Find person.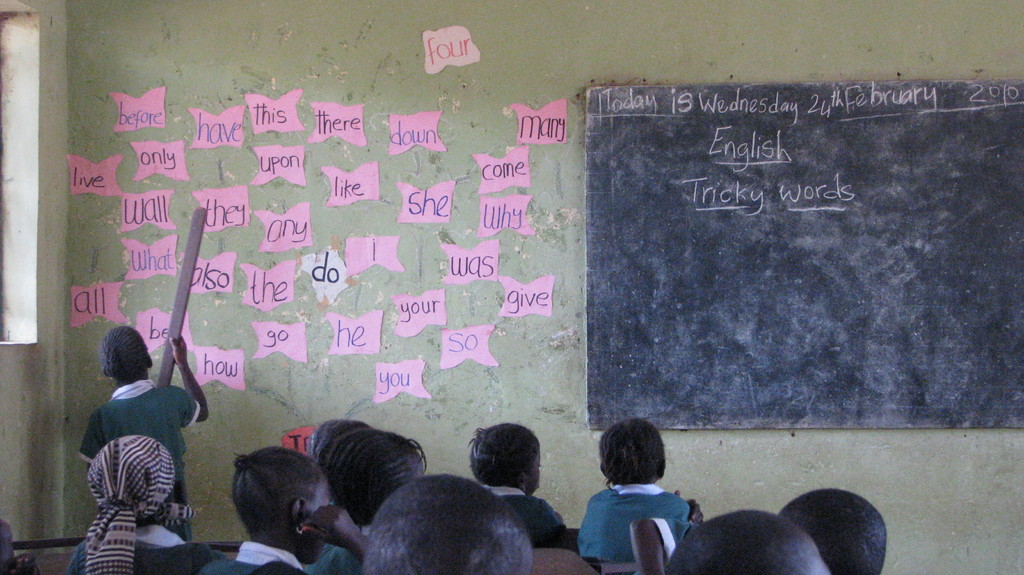
(left=780, top=484, right=894, bottom=574).
